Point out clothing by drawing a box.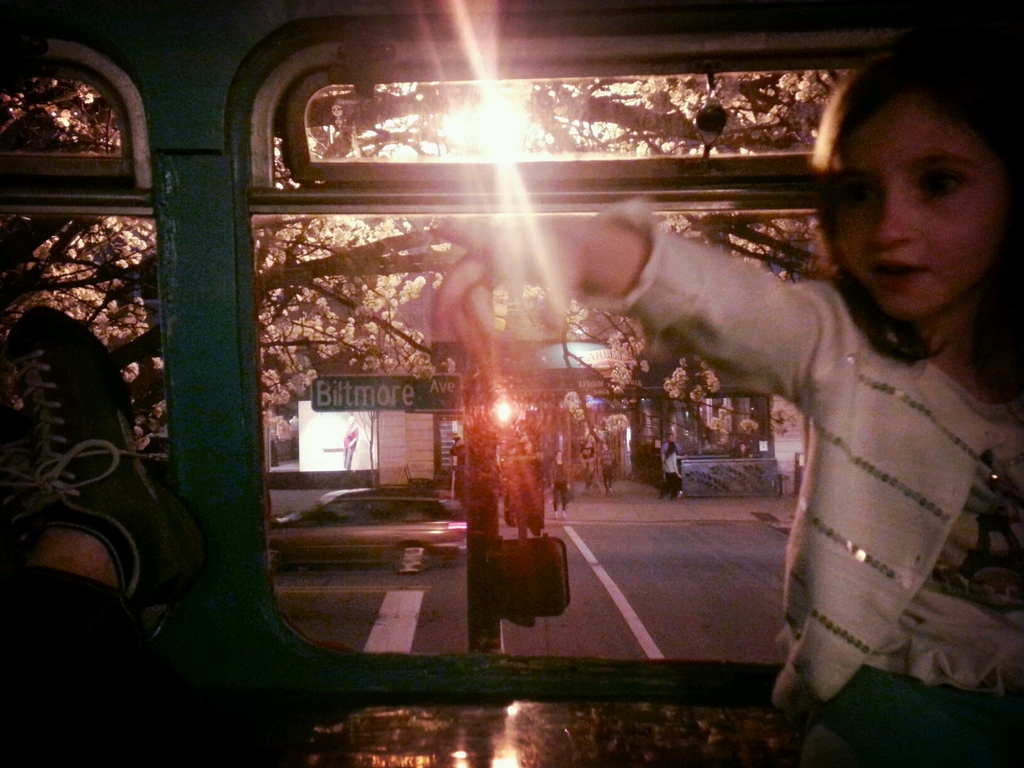
bbox=(563, 179, 1023, 767).
